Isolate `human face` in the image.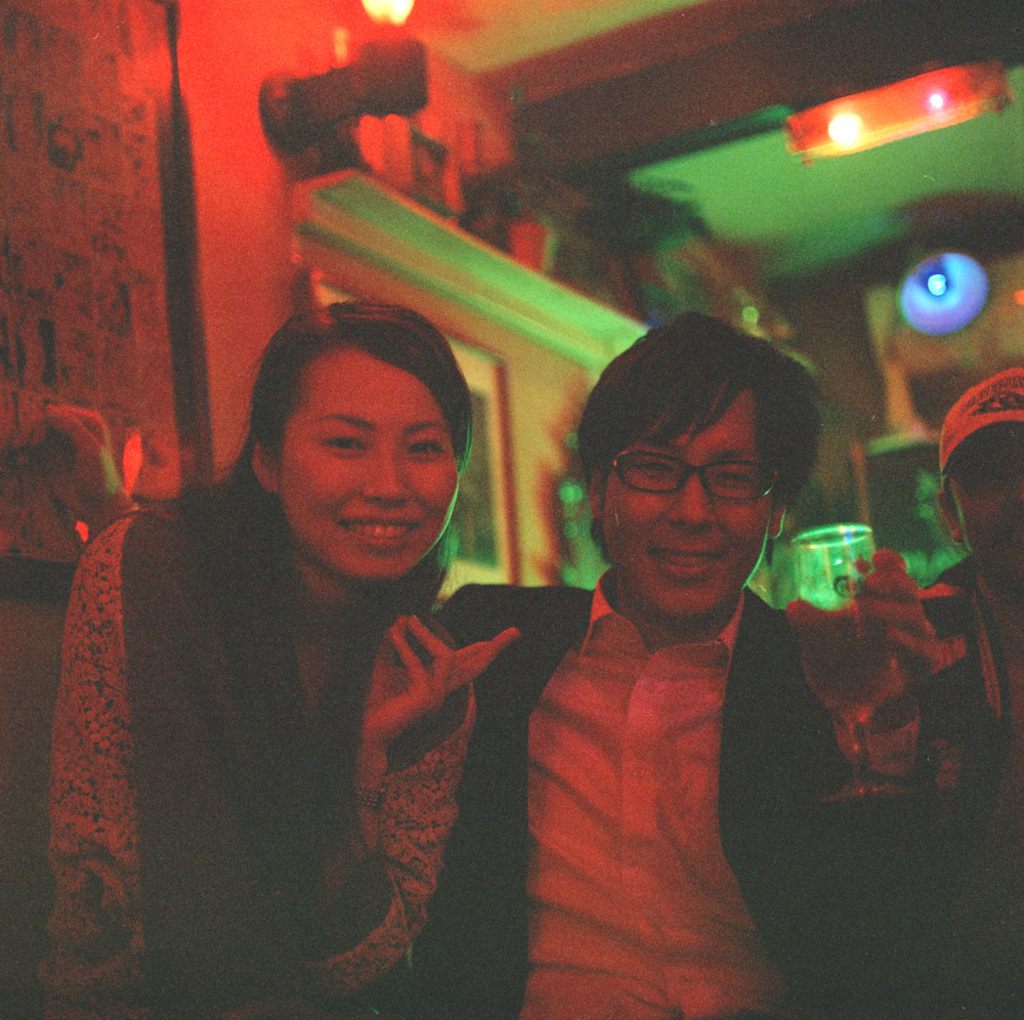
Isolated region: pyautogui.locateOnScreen(276, 352, 457, 581).
